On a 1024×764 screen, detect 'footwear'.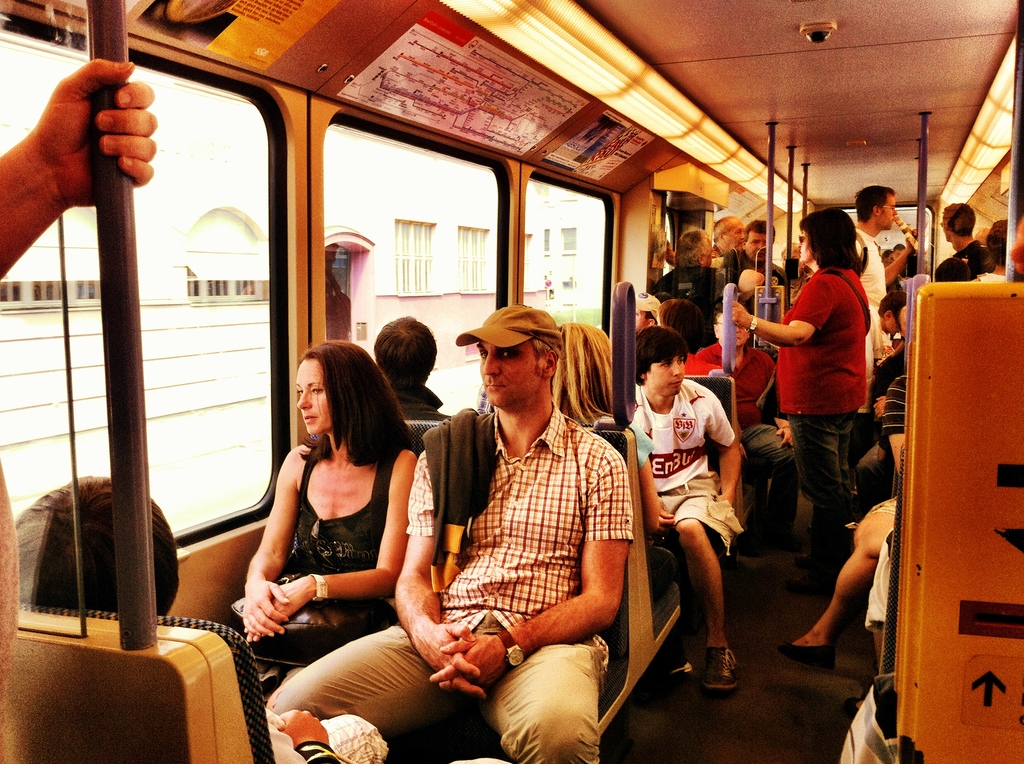
x1=780 y1=637 x2=840 y2=665.
